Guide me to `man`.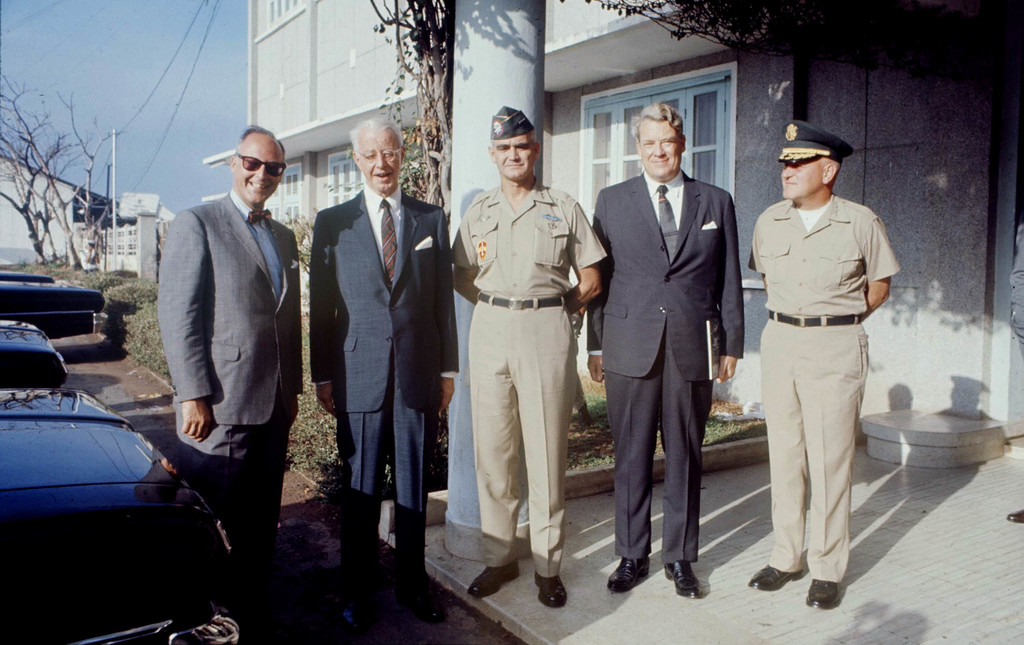
Guidance: <box>307,108,461,626</box>.
